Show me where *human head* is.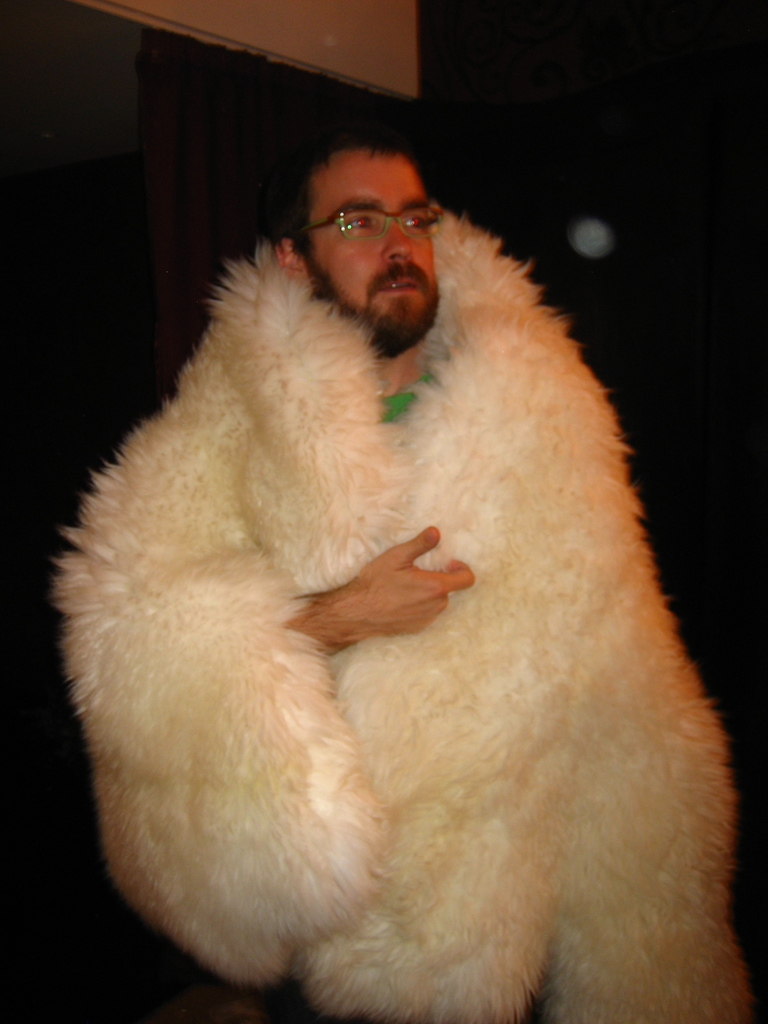
*human head* is at region(259, 140, 467, 328).
